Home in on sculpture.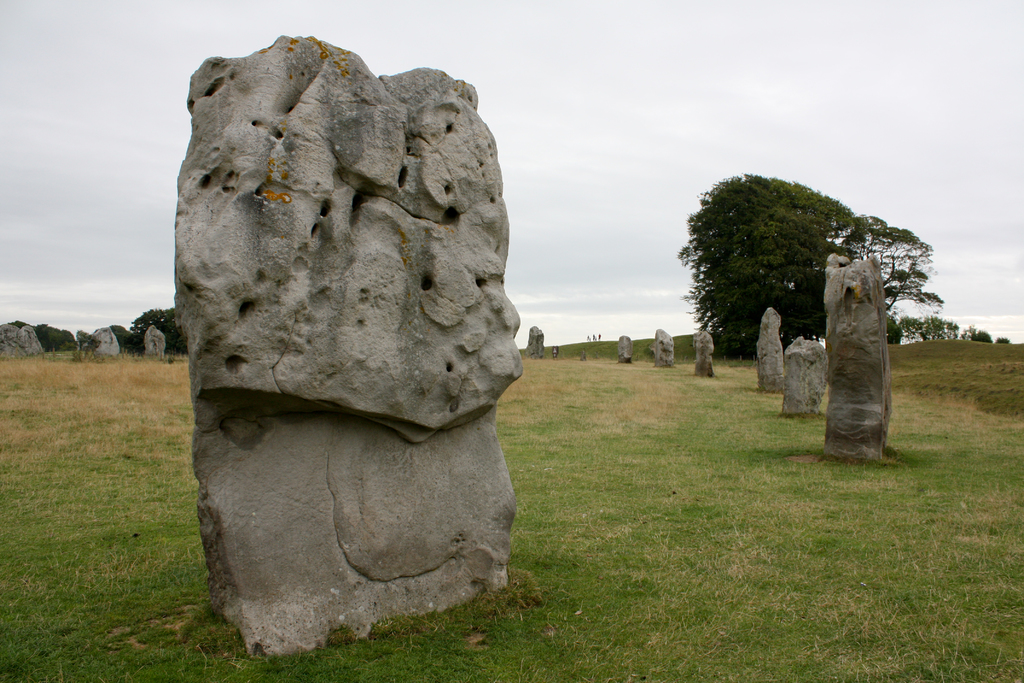
Homed in at bbox(759, 304, 780, 381).
